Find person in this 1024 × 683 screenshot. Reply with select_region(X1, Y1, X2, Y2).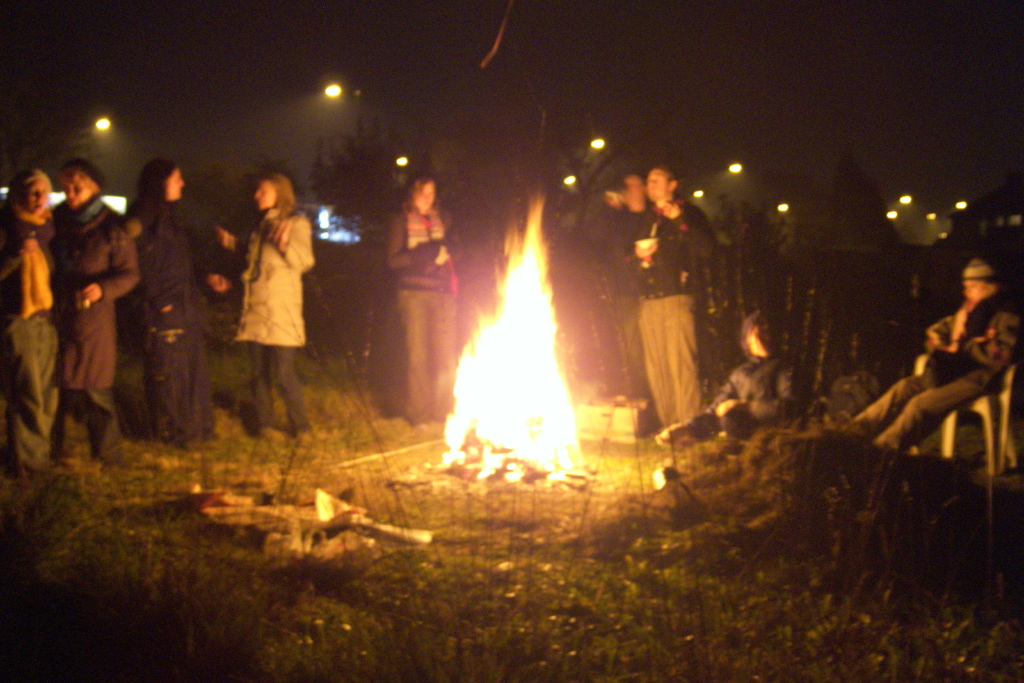
select_region(0, 165, 60, 472).
